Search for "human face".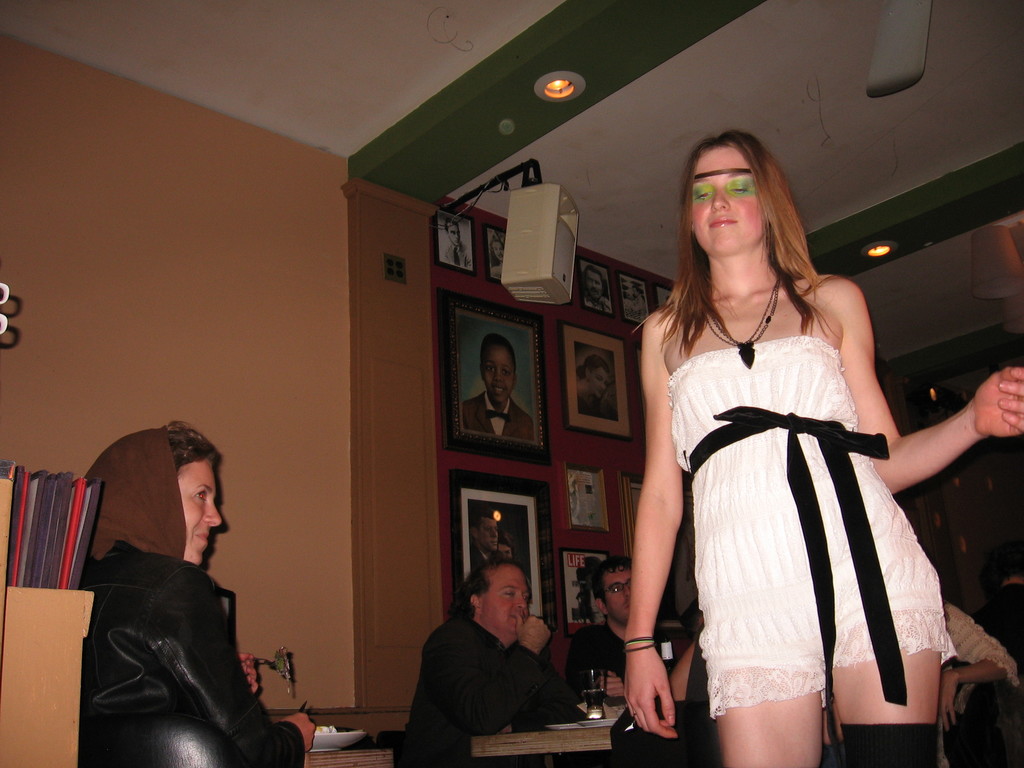
Found at 493:241:504:262.
